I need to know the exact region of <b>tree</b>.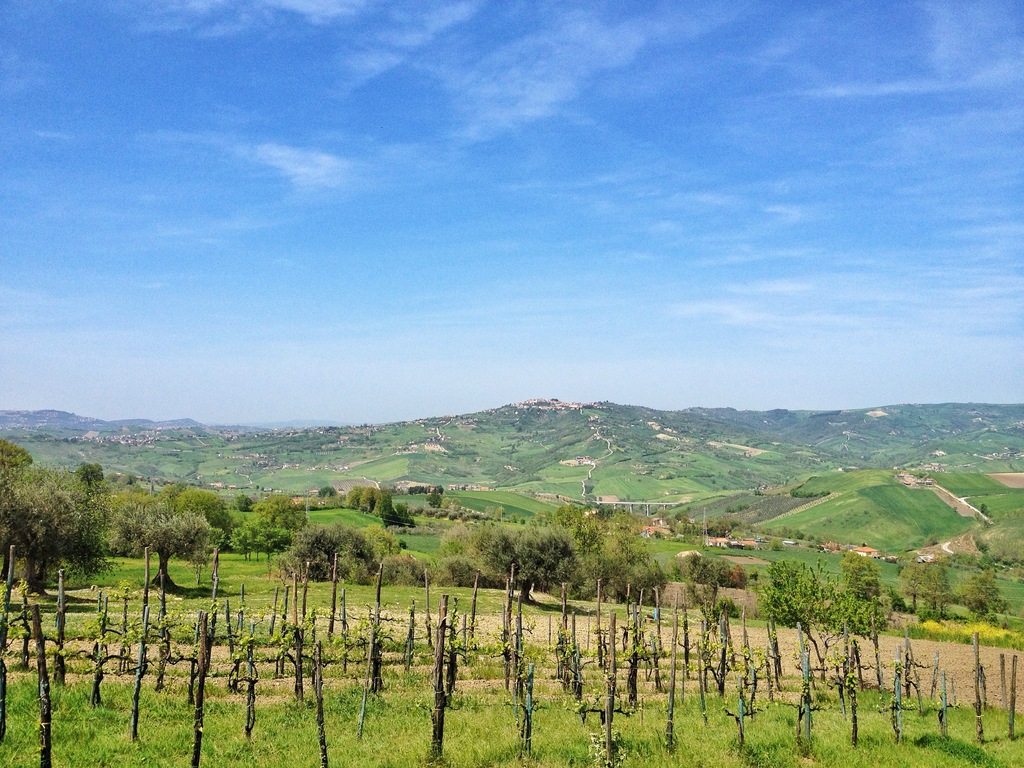
Region: select_region(0, 437, 42, 463).
